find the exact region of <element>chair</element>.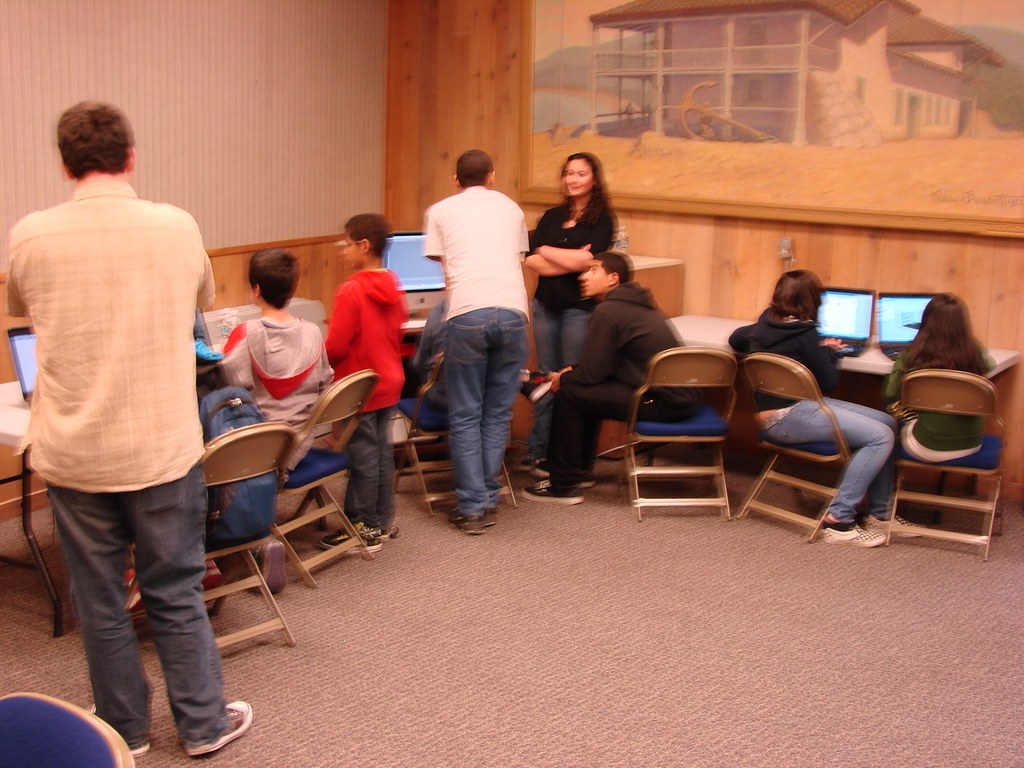
Exact region: bbox=[387, 348, 520, 518].
